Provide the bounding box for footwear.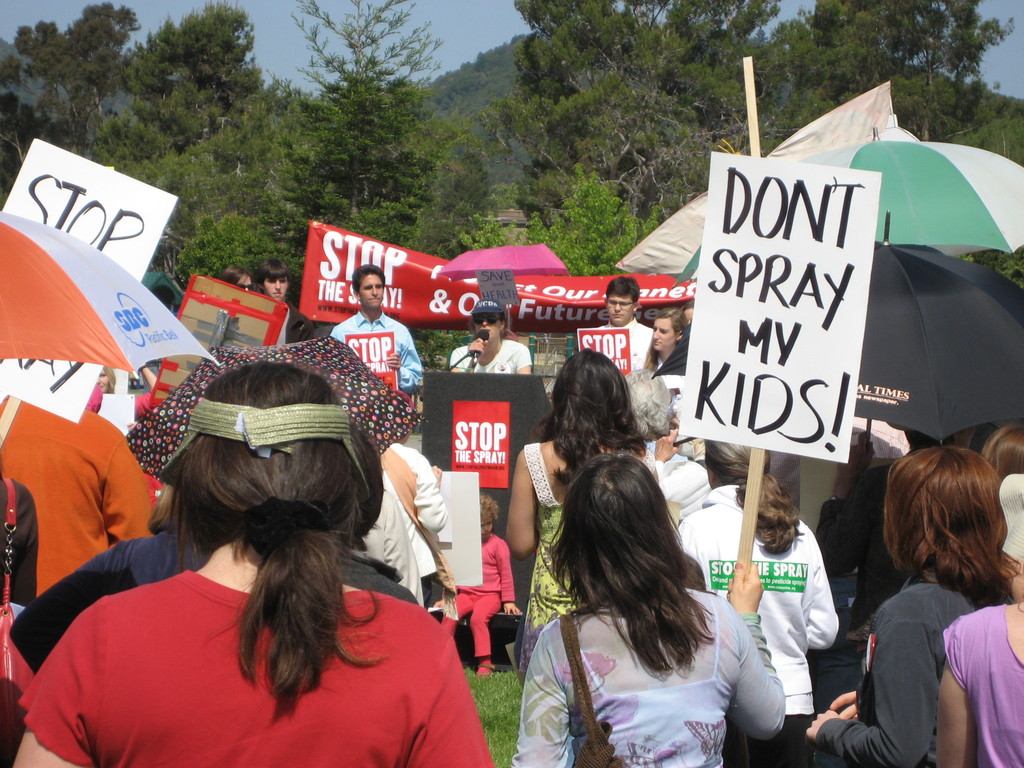
{"left": 476, "top": 663, "right": 494, "bottom": 678}.
